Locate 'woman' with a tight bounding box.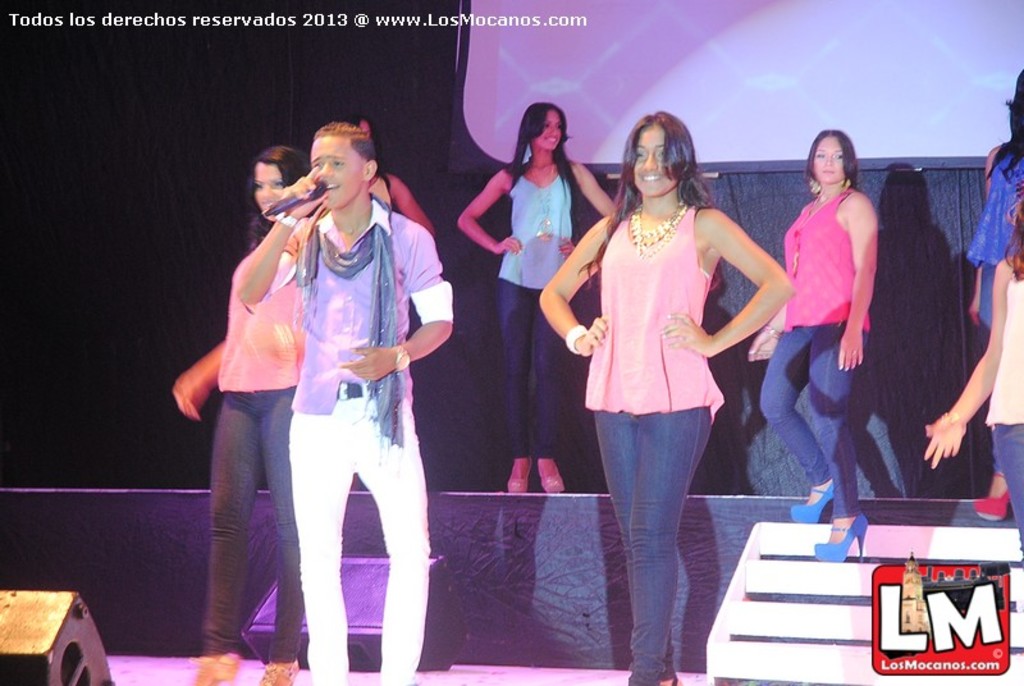
[164,145,310,685].
